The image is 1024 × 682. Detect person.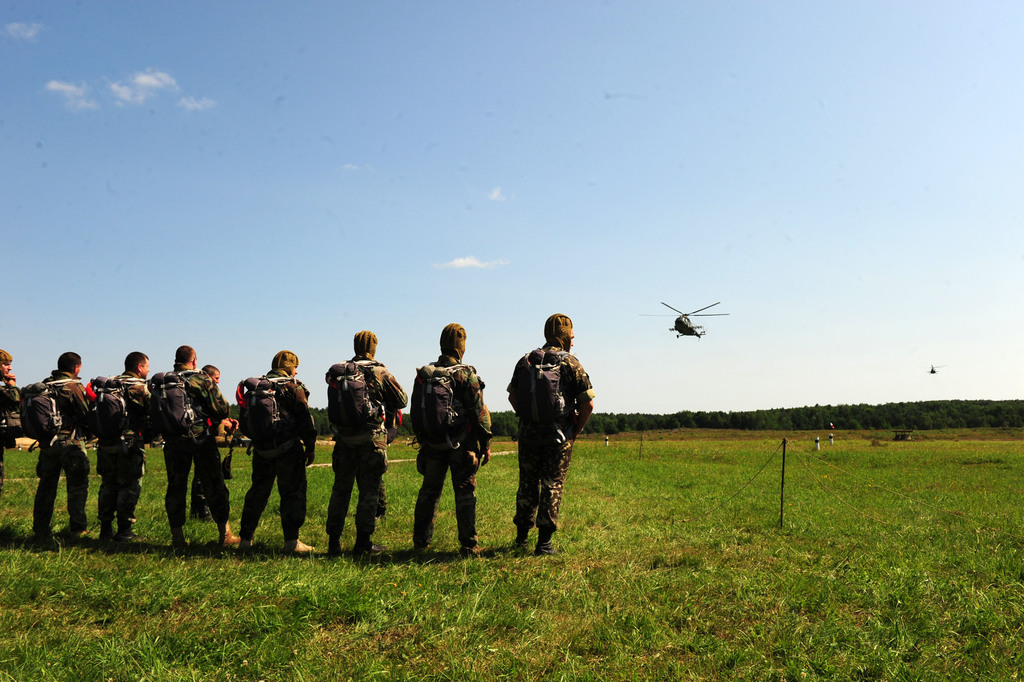
Detection: crop(321, 329, 414, 562).
